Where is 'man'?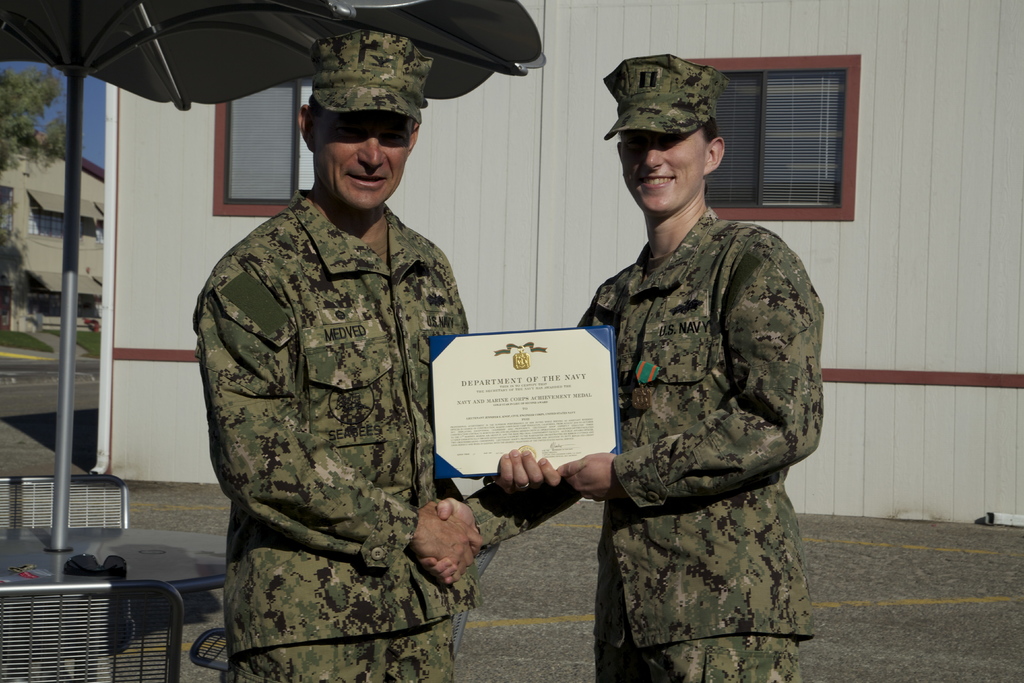
Rect(188, 23, 564, 682).
